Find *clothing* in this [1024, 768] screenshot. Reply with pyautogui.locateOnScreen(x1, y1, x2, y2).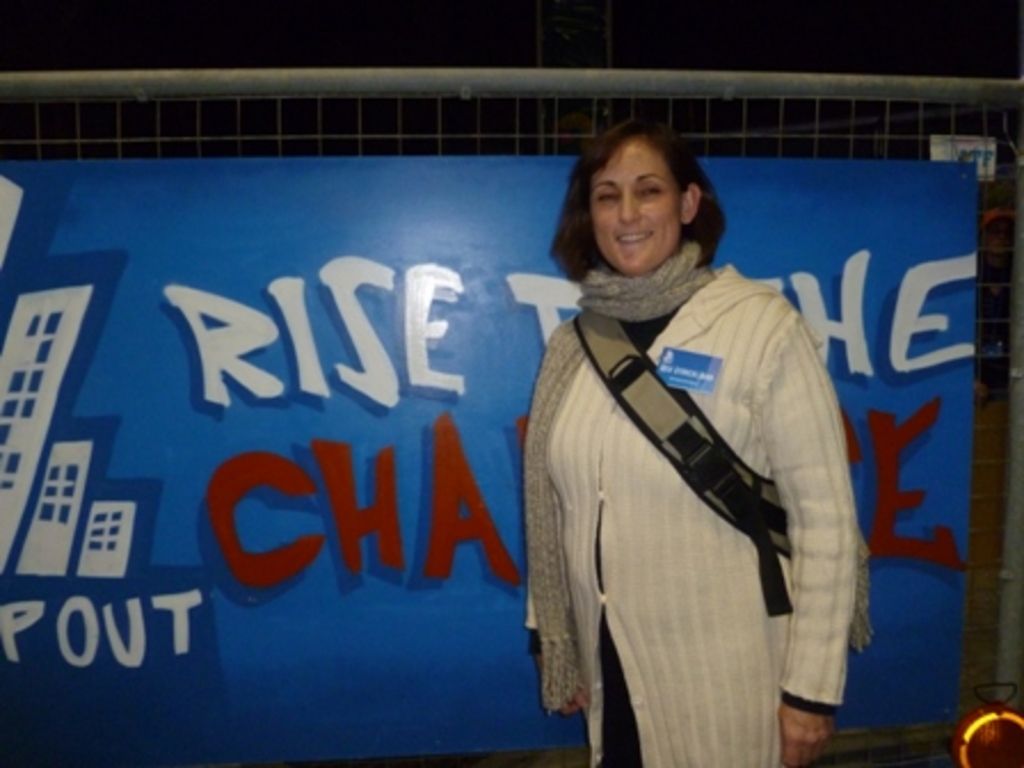
pyautogui.locateOnScreen(517, 201, 875, 761).
